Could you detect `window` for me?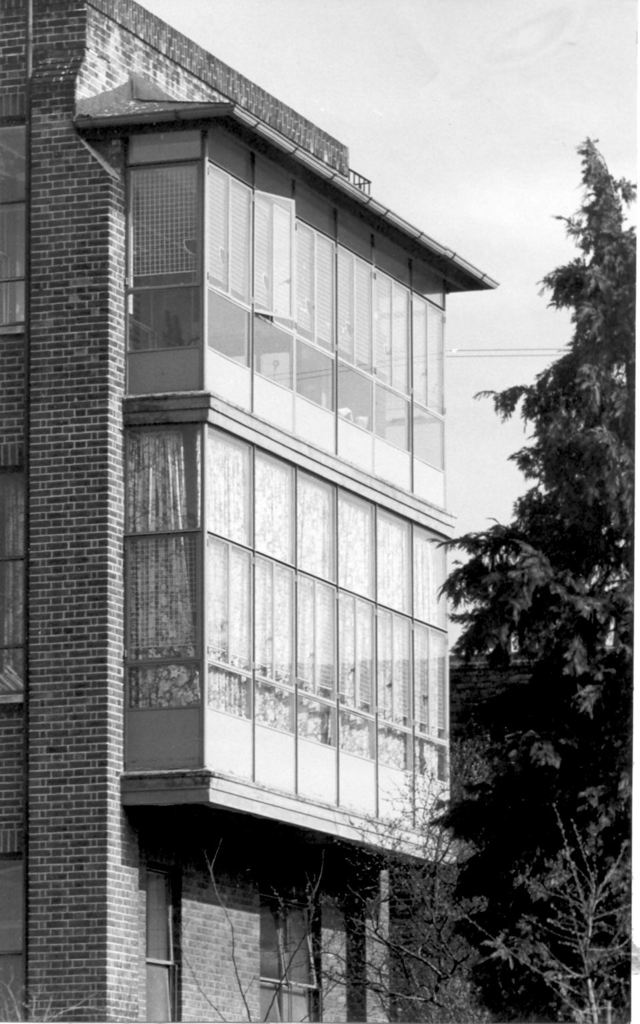
Detection result: rect(410, 294, 445, 418).
